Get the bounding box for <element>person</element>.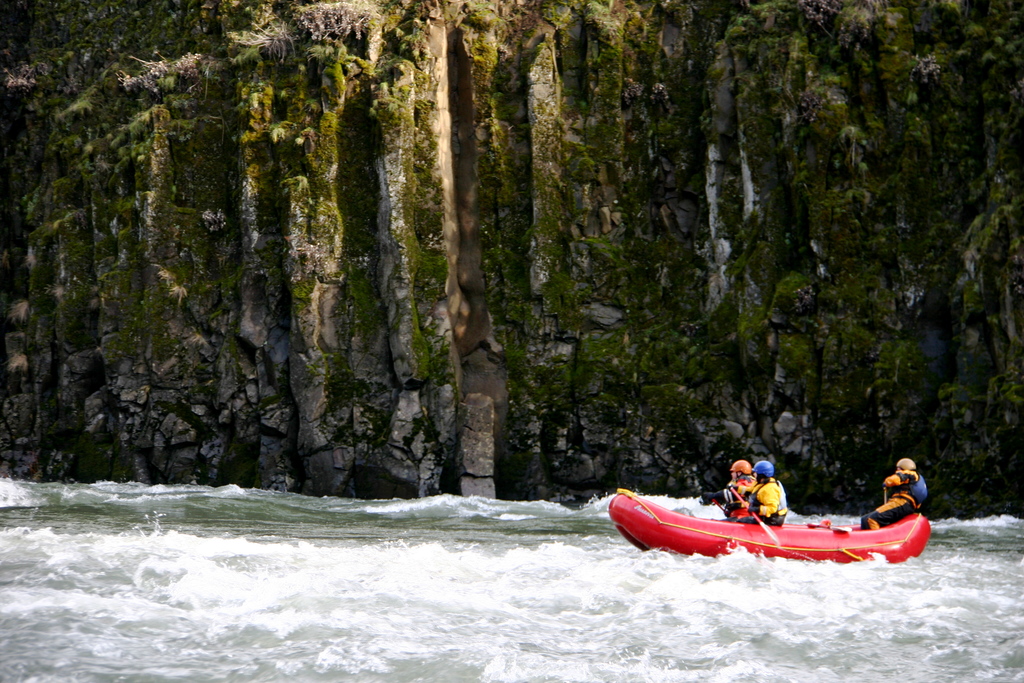
[x1=696, y1=459, x2=755, y2=518].
